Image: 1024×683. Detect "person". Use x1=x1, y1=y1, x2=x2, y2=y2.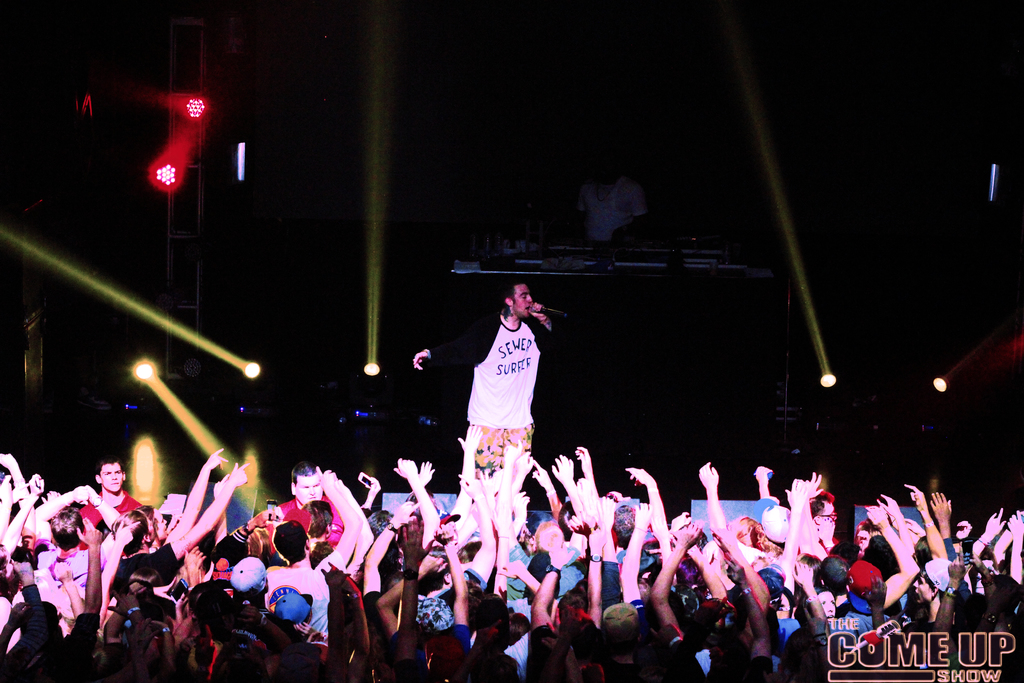
x1=575, y1=159, x2=648, y2=236.
